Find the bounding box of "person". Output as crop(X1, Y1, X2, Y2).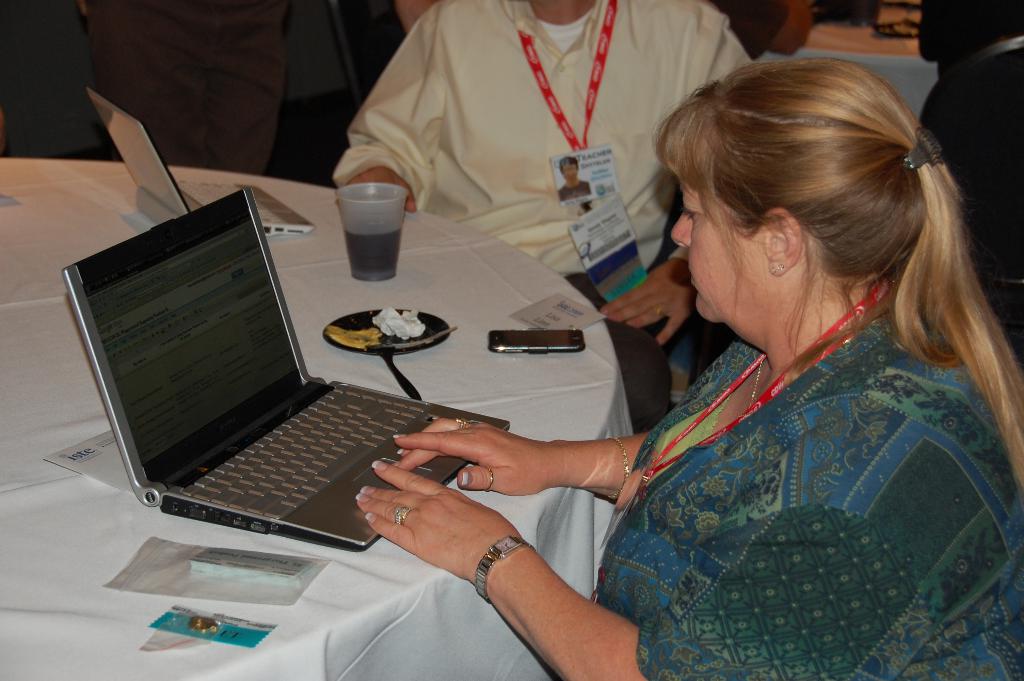
crop(354, 58, 1023, 680).
